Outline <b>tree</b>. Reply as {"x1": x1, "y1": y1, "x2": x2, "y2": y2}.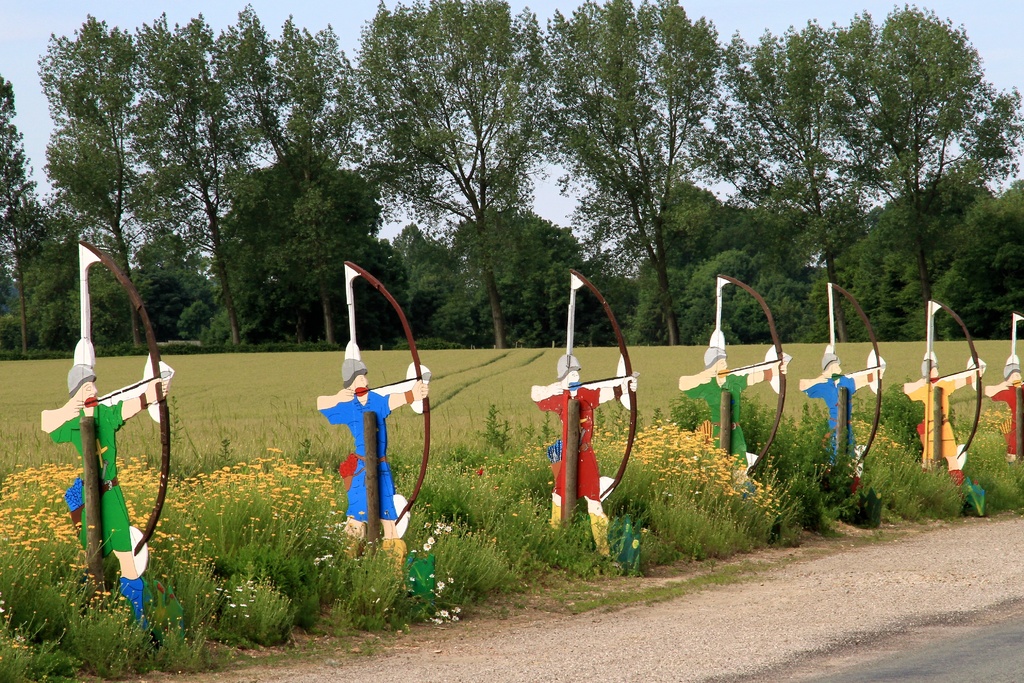
{"x1": 1, "y1": 188, "x2": 88, "y2": 363}.
